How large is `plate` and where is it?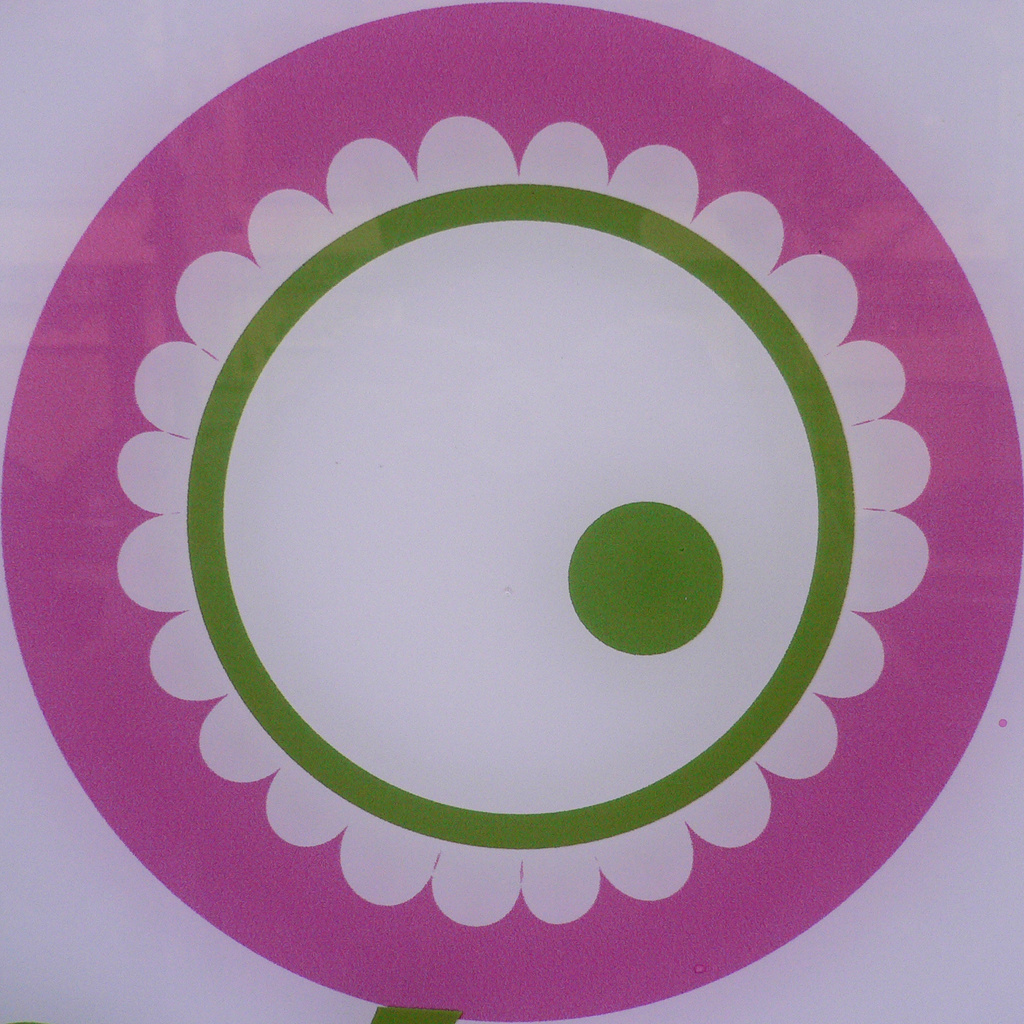
Bounding box: detection(0, 1, 1023, 1023).
